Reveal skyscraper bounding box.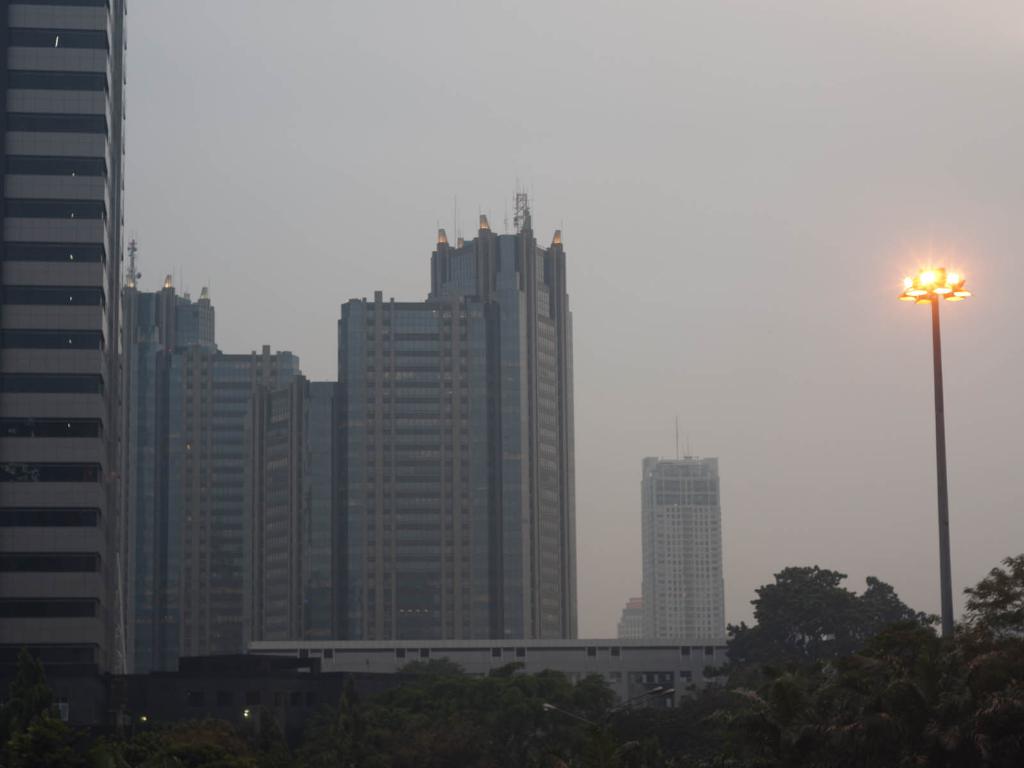
Revealed: region(623, 427, 747, 676).
